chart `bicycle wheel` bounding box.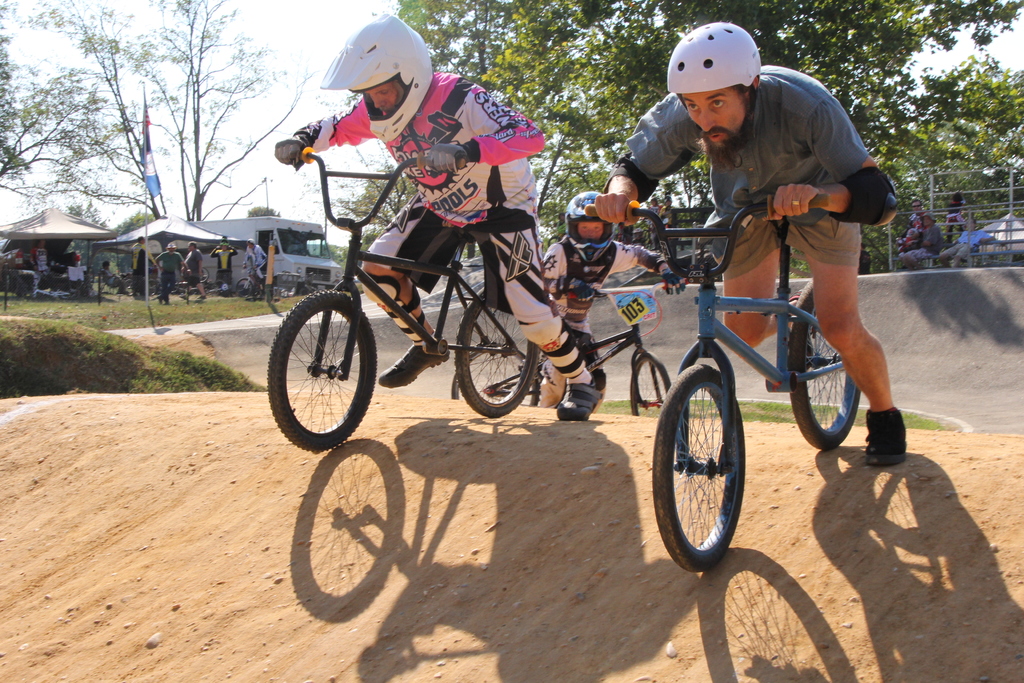
Charted: (x1=628, y1=348, x2=670, y2=415).
